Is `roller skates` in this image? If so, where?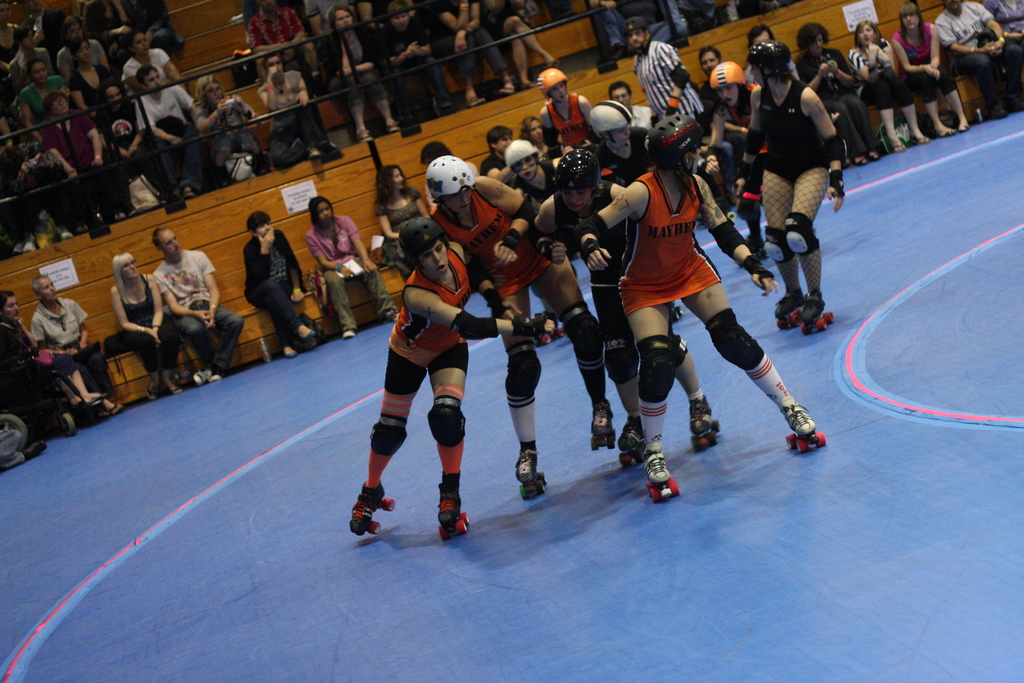
Yes, at BBox(614, 415, 646, 466).
